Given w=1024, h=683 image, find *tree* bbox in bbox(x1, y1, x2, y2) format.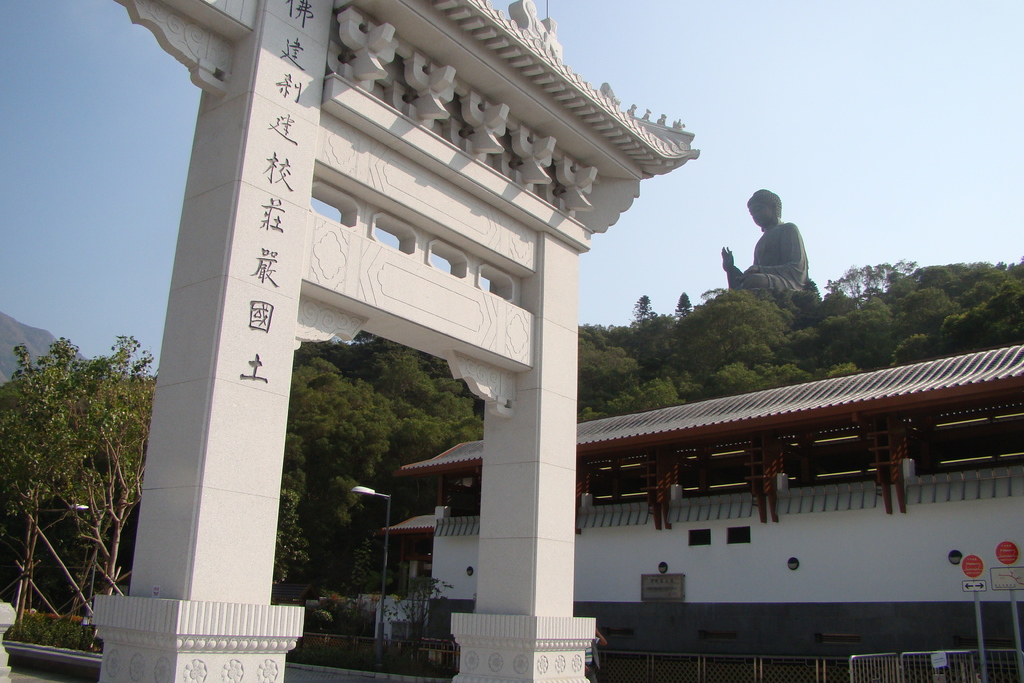
bbox(0, 344, 83, 620).
